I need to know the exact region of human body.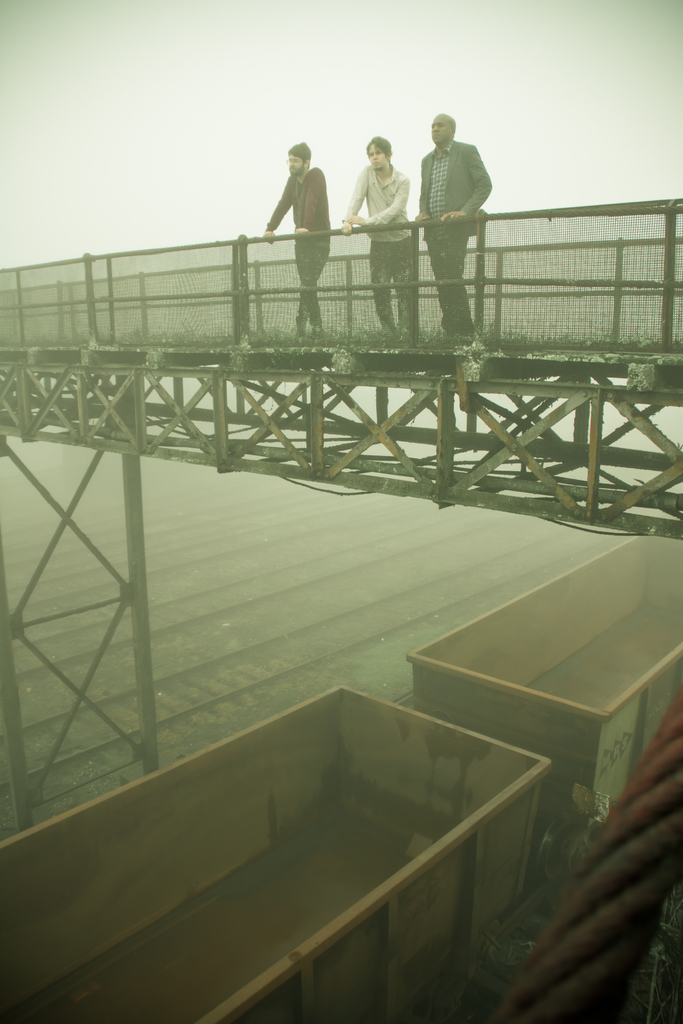
Region: bbox(256, 144, 333, 339).
